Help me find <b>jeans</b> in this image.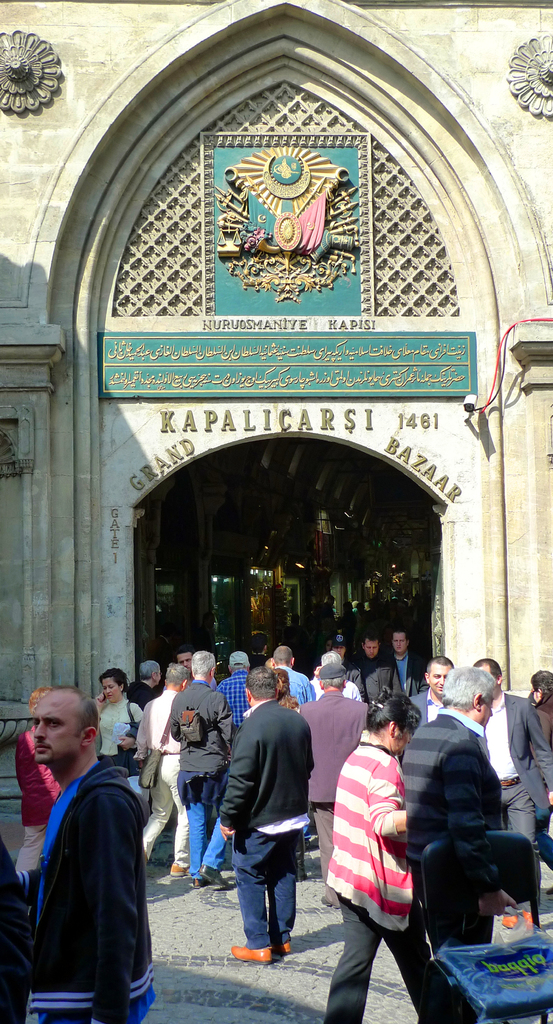
Found it: crop(183, 798, 234, 879).
